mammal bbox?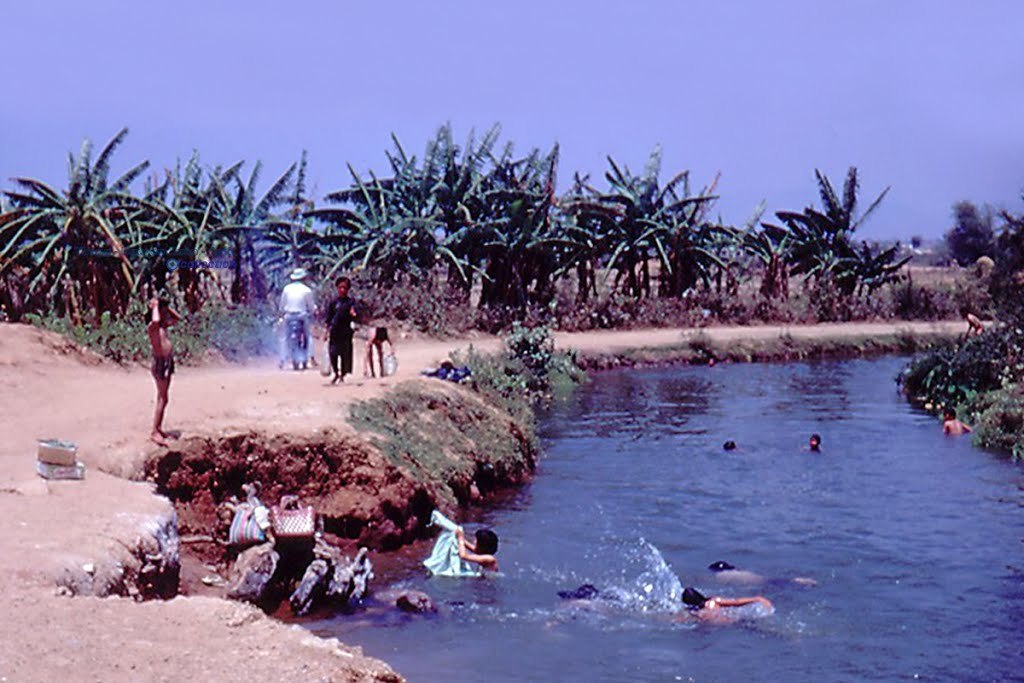
rect(456, 522, 497, 570)
